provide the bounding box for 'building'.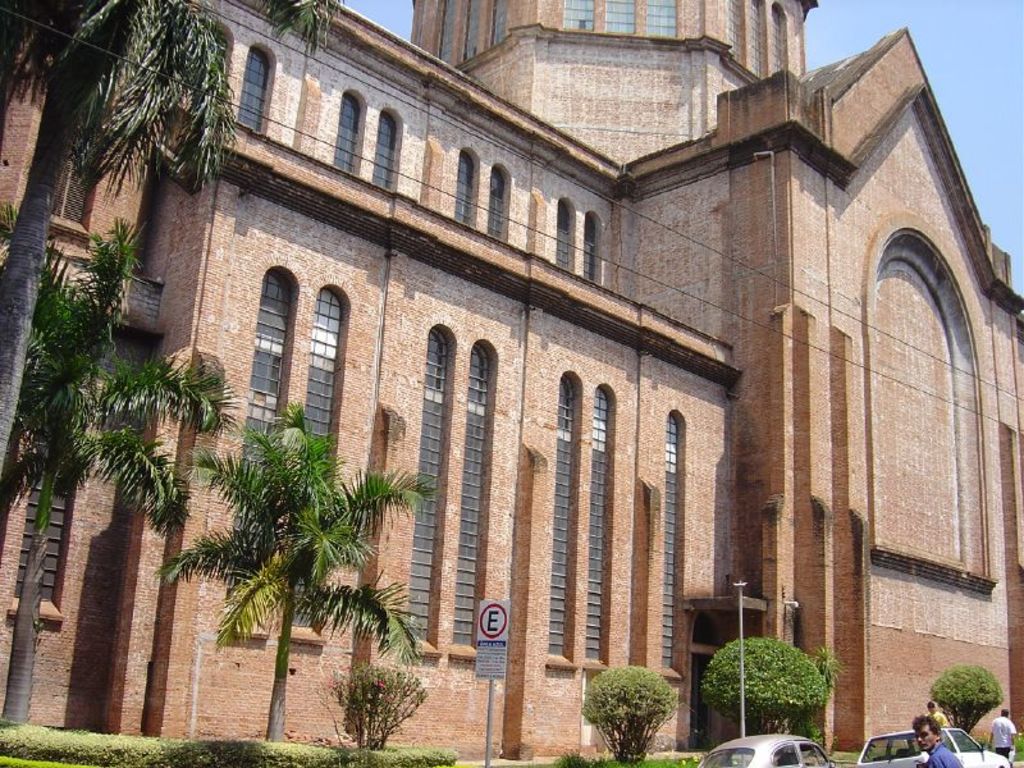
{"left": 0, "top": 0, "right": 1023, "bottom": 764}.
